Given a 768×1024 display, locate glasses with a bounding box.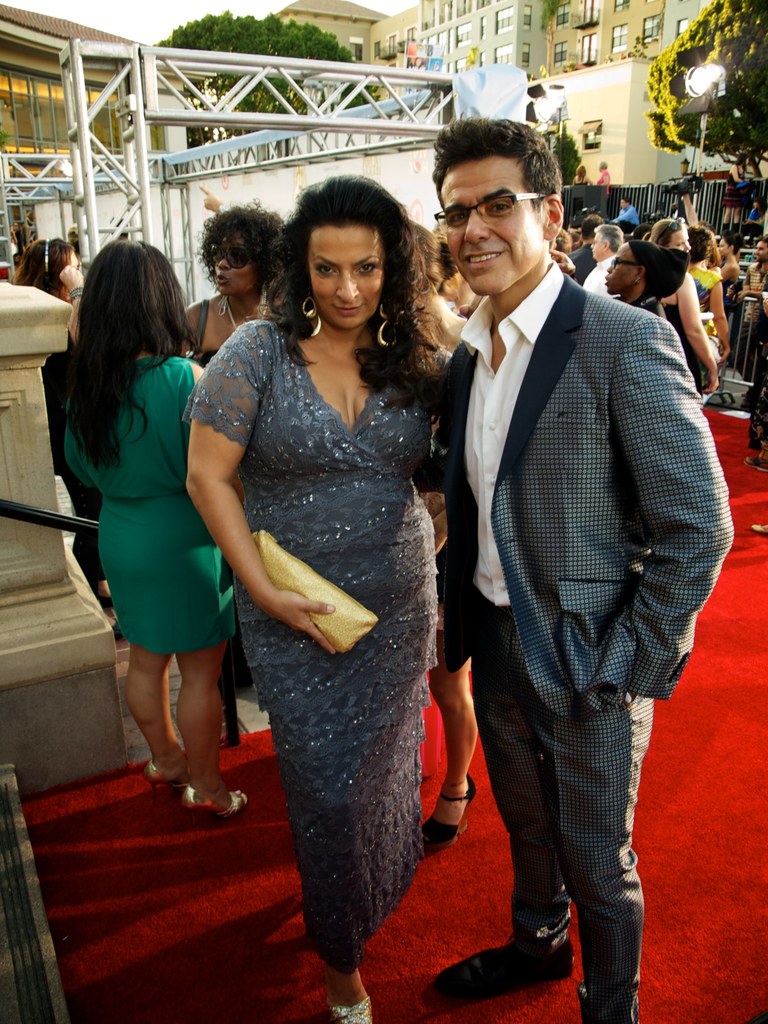
Located: 436/194/550/230.
